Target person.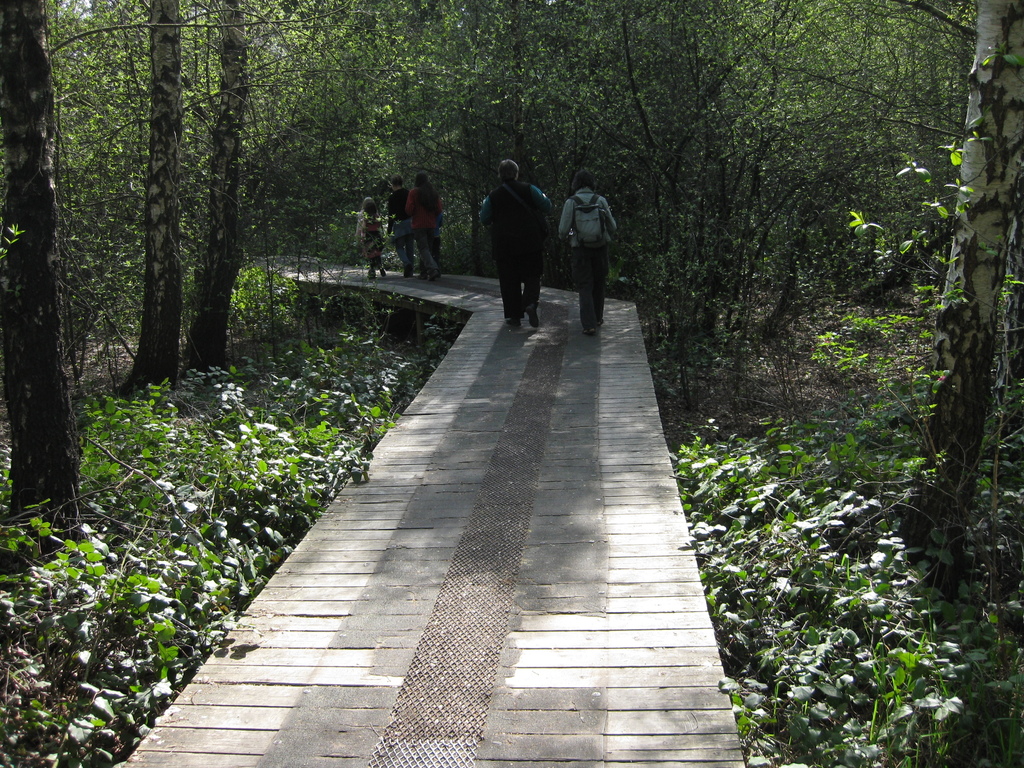
Target region: {"left": 407, "top": 166, "right": 440, "bottom": 275}.
